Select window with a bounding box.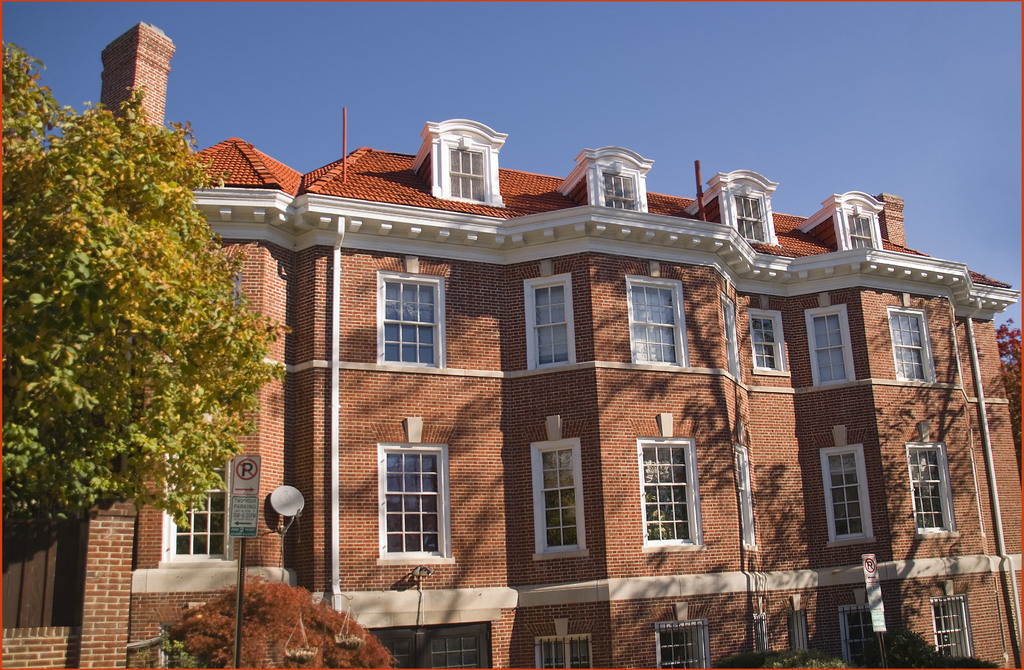
region(845, 583, 877, 665).
